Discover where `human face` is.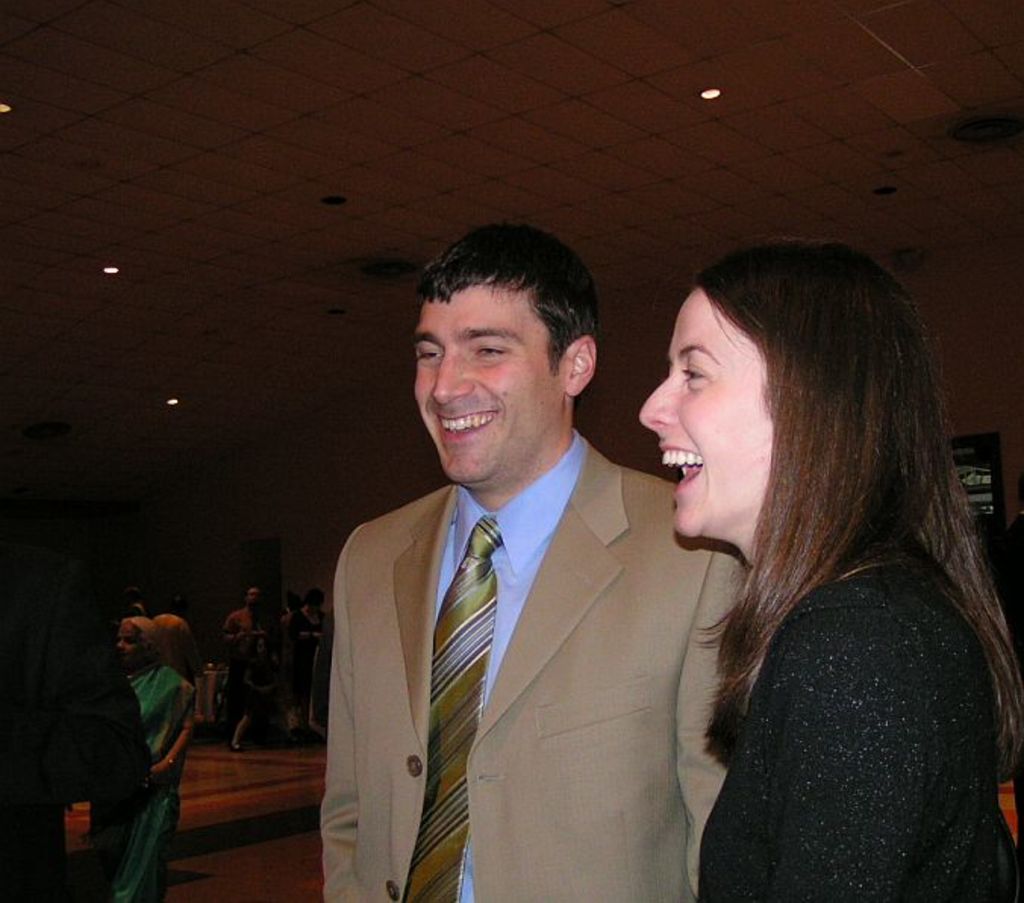
Discovered at 642/285/776/538.
